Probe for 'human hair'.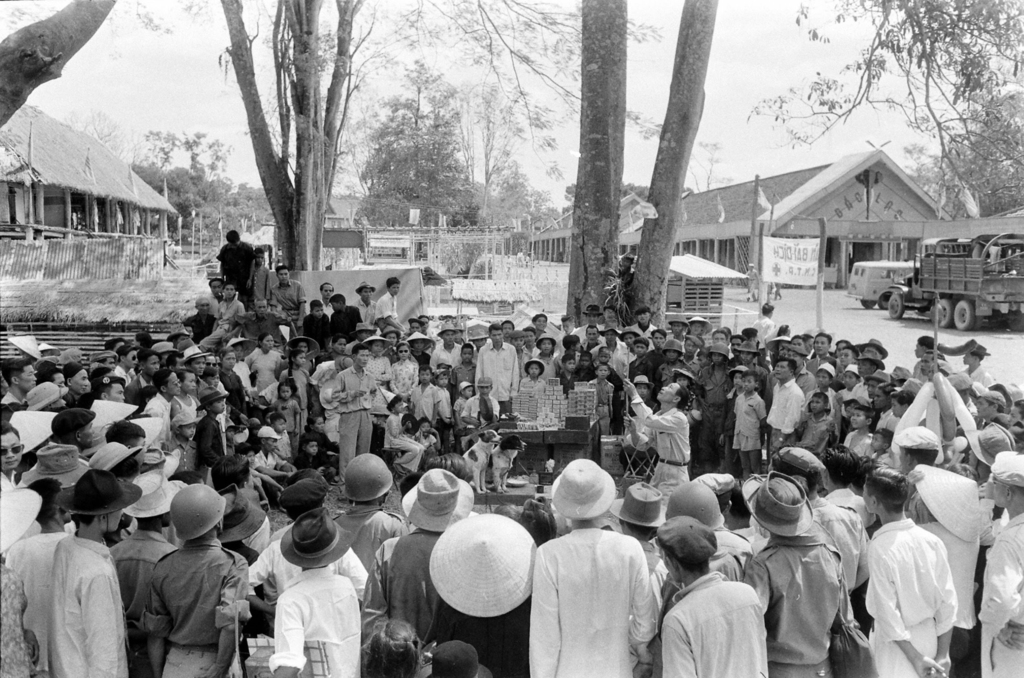
Probe result: 108:419:145:440.
